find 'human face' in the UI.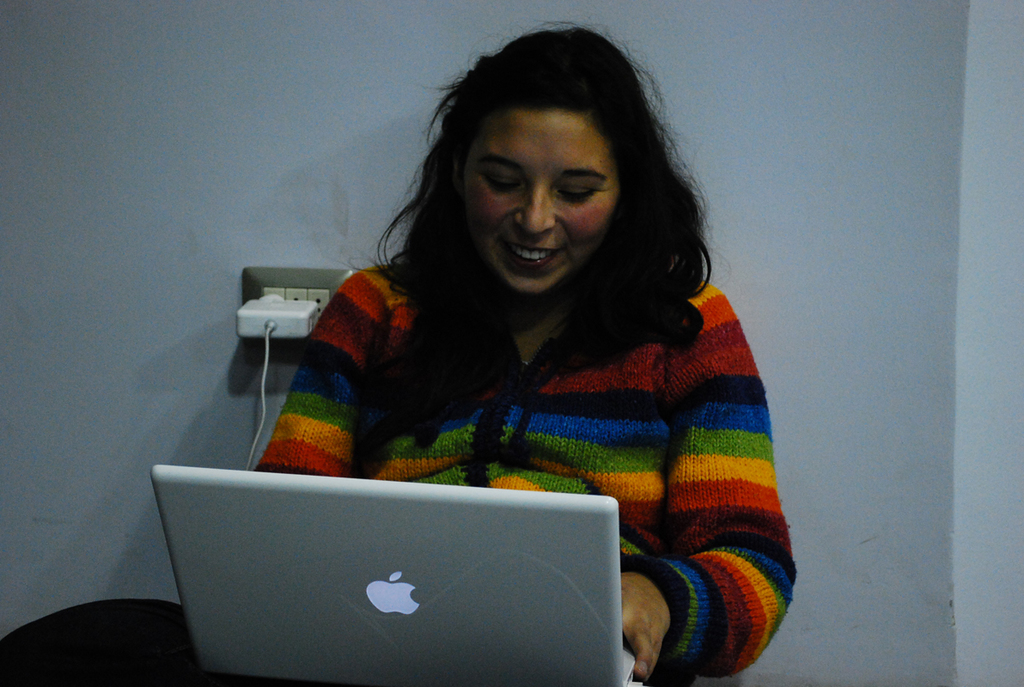
UI element at (465, 105, 620, 294).
